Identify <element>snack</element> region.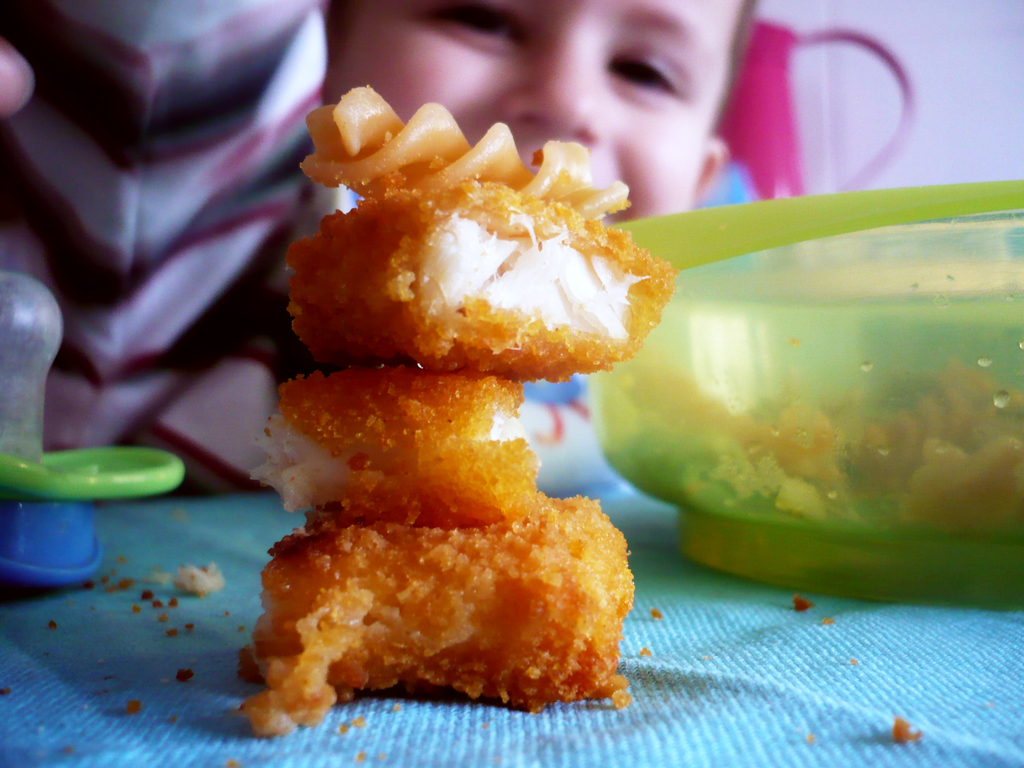
Region: detection(223, 73, 659, 759).
